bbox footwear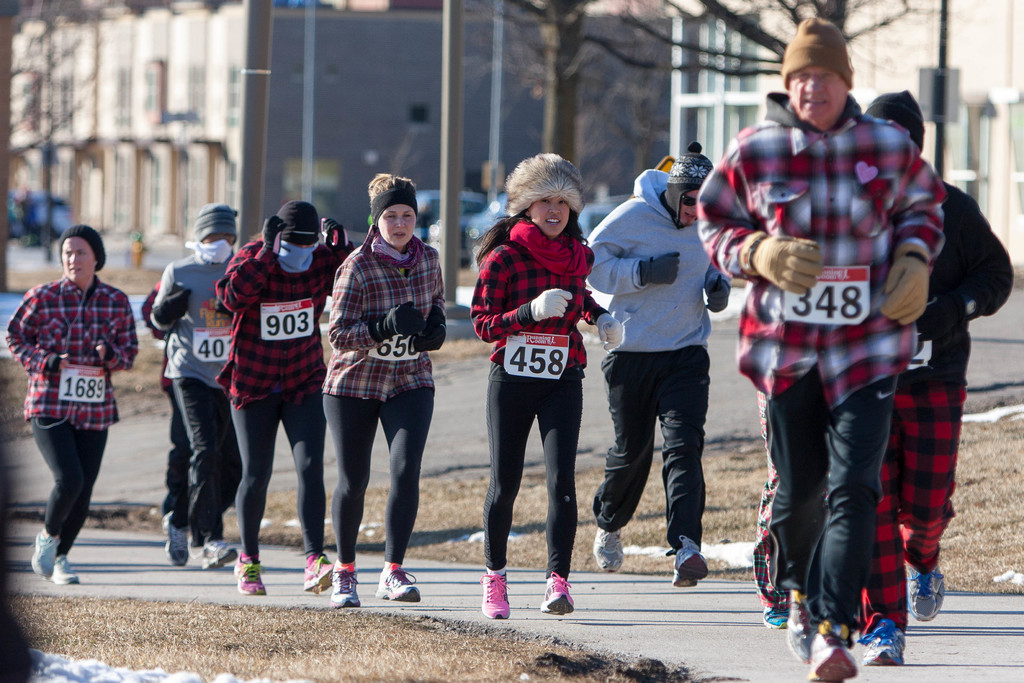
detection(675, 535, 708, 588)
